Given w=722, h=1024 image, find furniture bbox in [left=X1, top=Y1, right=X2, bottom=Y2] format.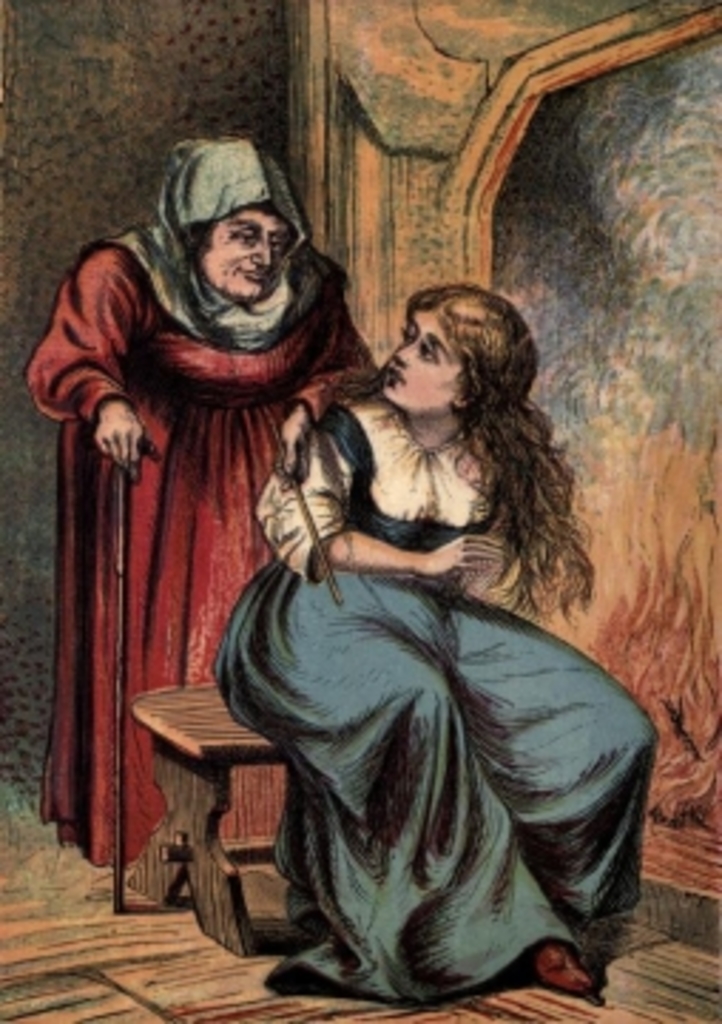
[left=122, top=680, right=284, bottom=956].
